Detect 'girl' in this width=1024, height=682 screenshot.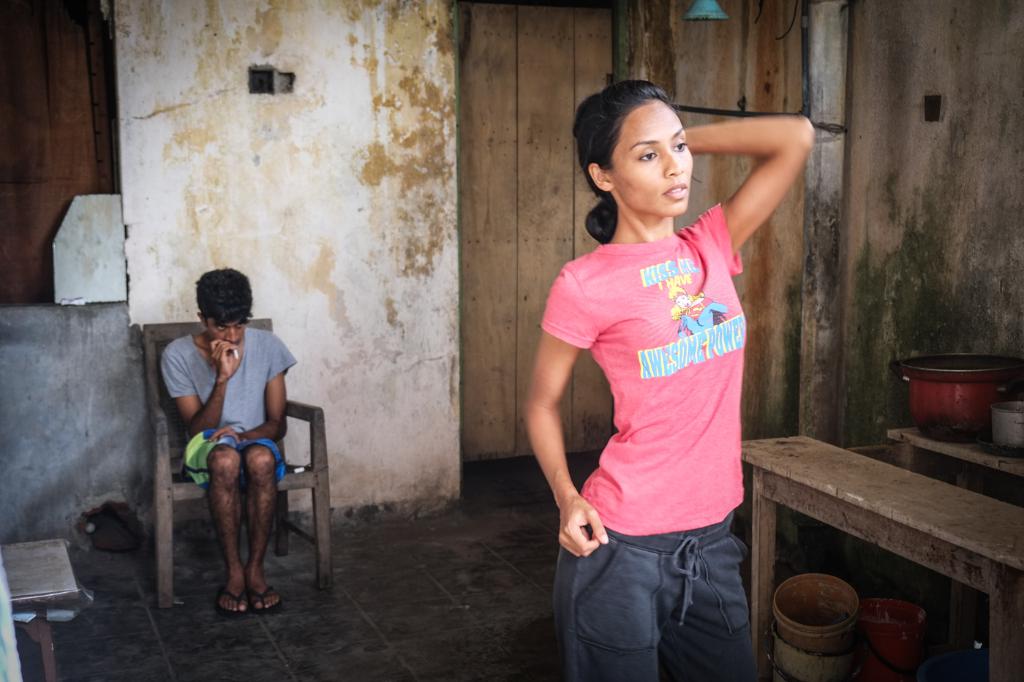
Detection: pyautogui.locateOnScreen(524, 77, 818, 681).
